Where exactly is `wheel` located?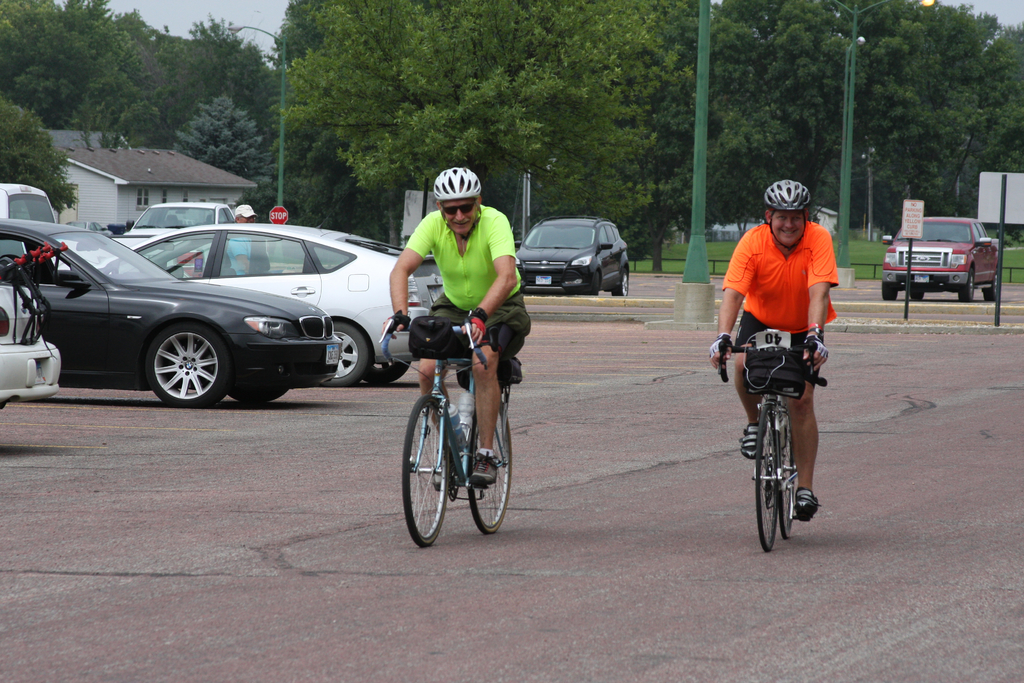
Its bounding box is {"x1": 595, "y1": 270, "x2": 602, "y2": 294}.
